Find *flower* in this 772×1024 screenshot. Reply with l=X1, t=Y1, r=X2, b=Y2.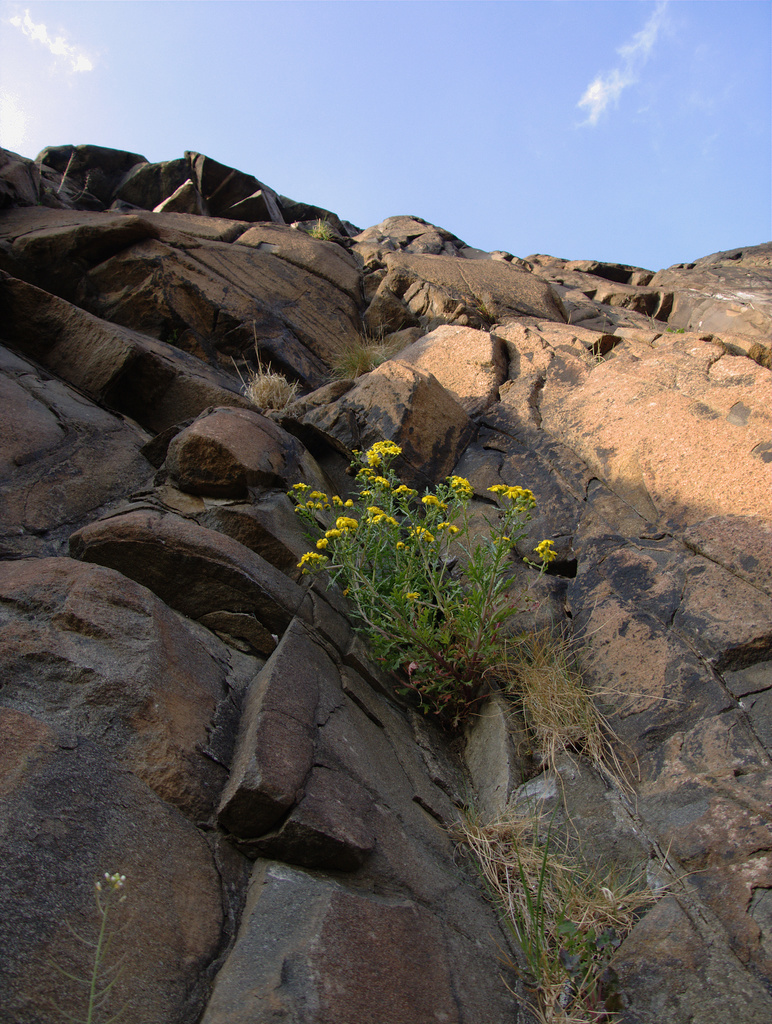
l=423, t=492, r=443, b=510.
